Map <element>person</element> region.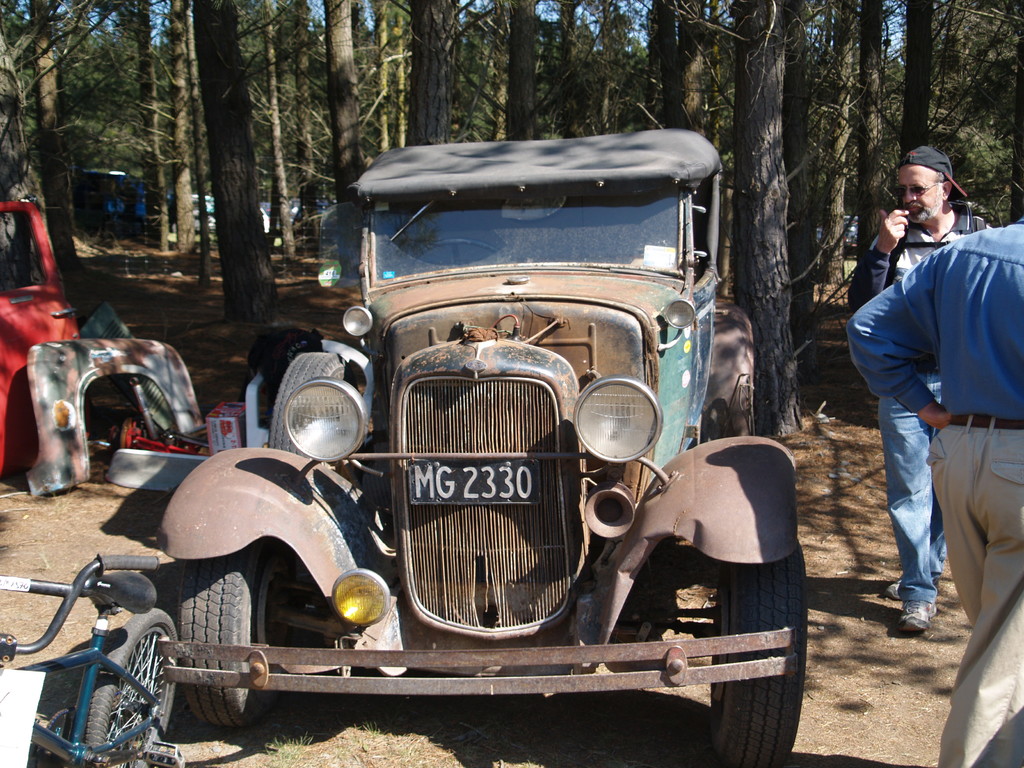
Mapped to box=[849, 216, 1023, 767].
